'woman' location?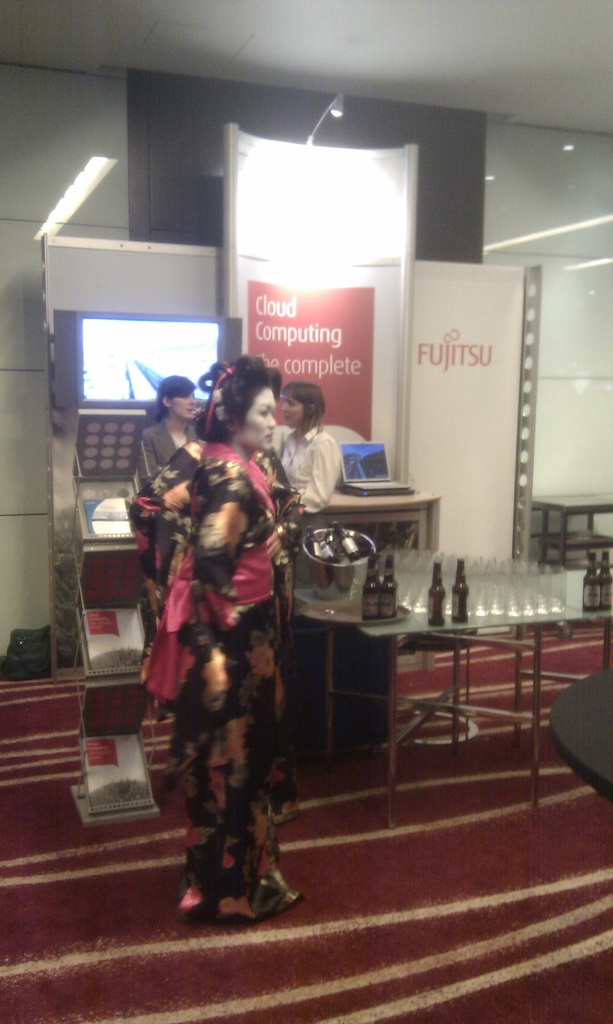
105,360,205,621
